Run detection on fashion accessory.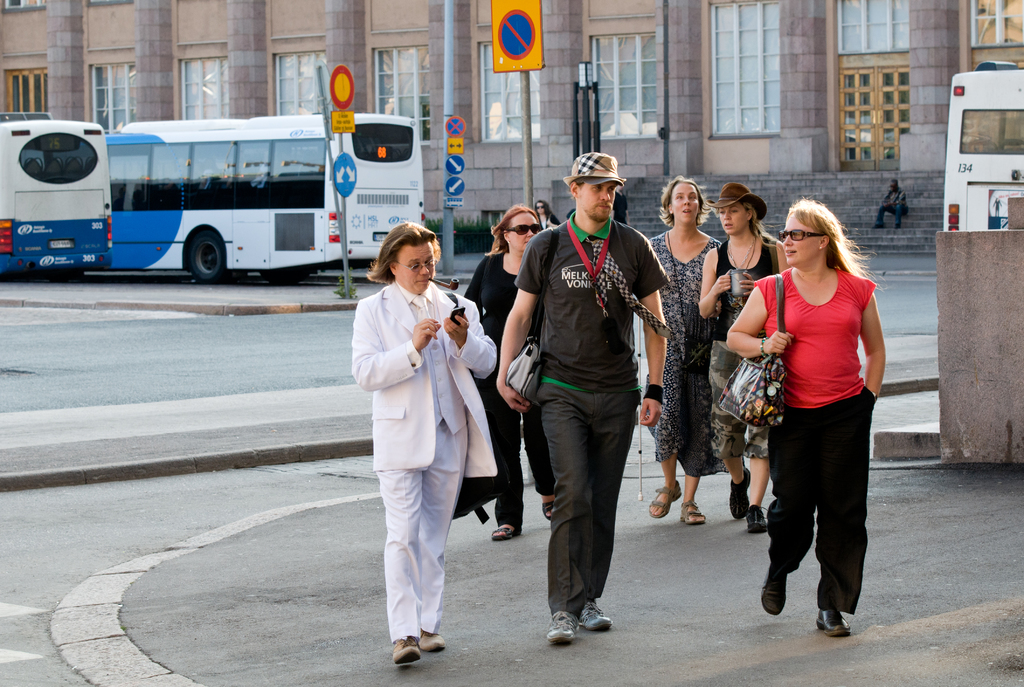
Result: box=[536, 497, 553, 522].
